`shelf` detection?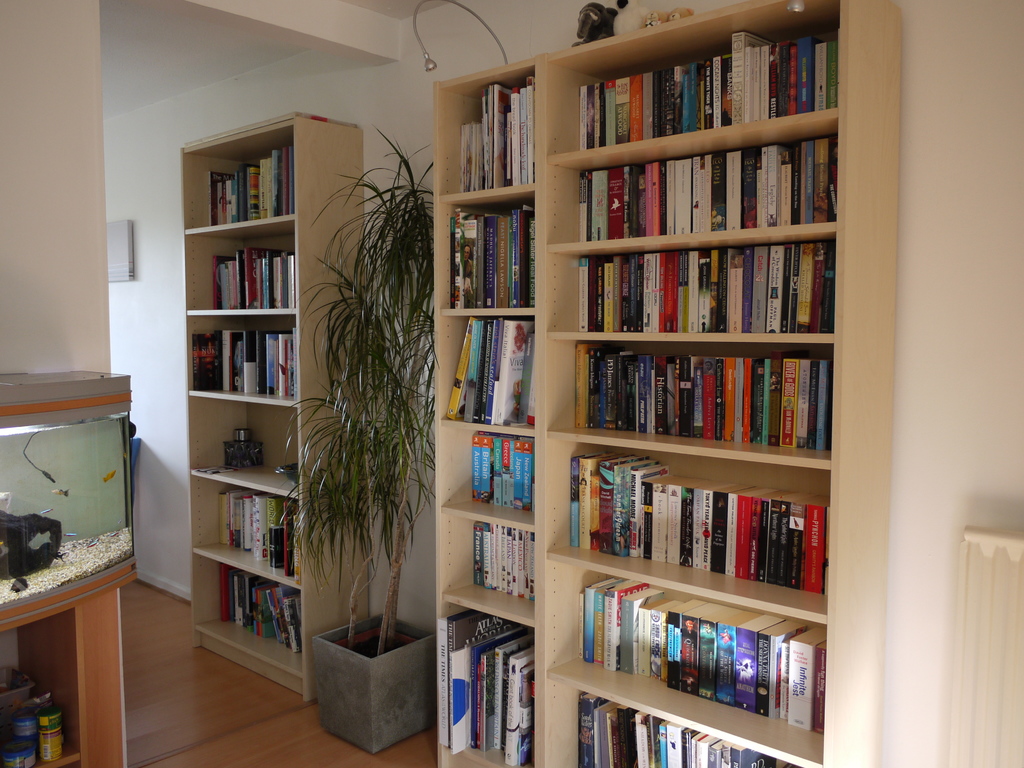
(532,0,898,767)
